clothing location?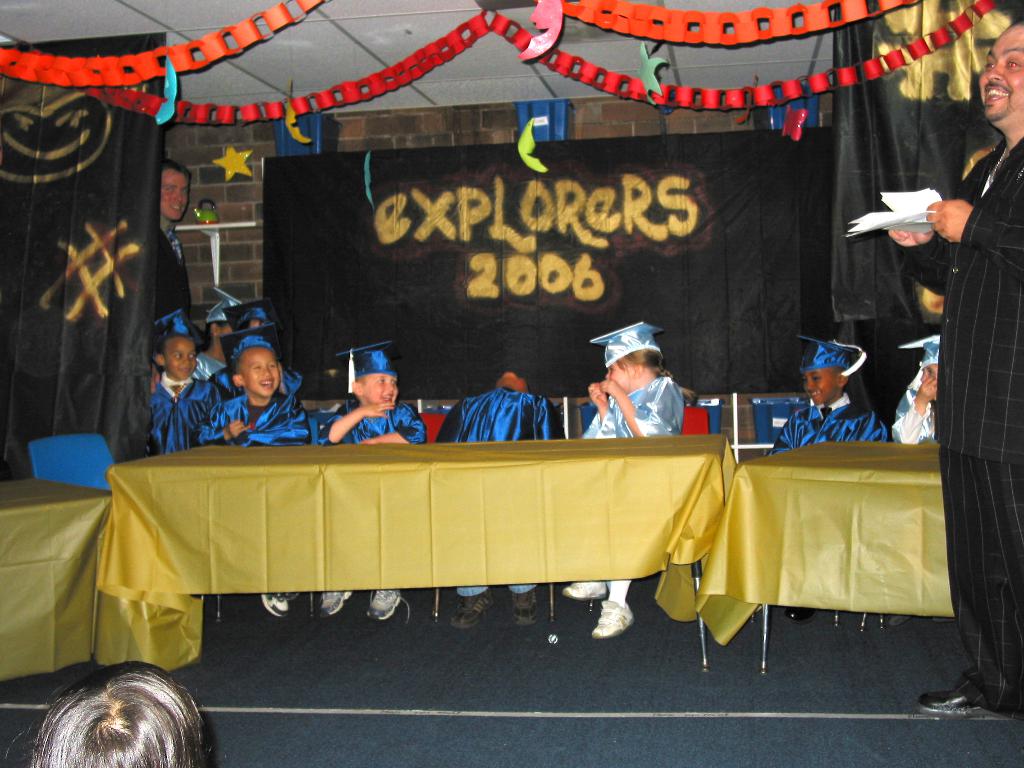
locate(892, 377, 936, 443)
